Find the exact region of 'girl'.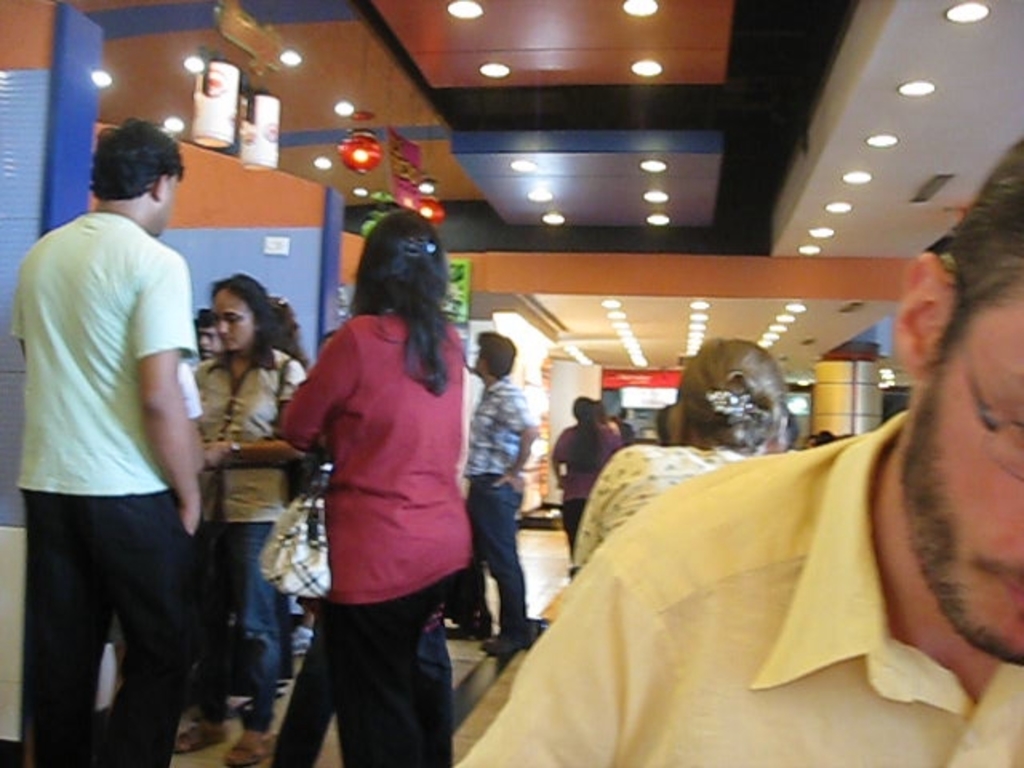
Exact region: {"left": 568, "top": 334, "right": 792, "bottom": 570}.
